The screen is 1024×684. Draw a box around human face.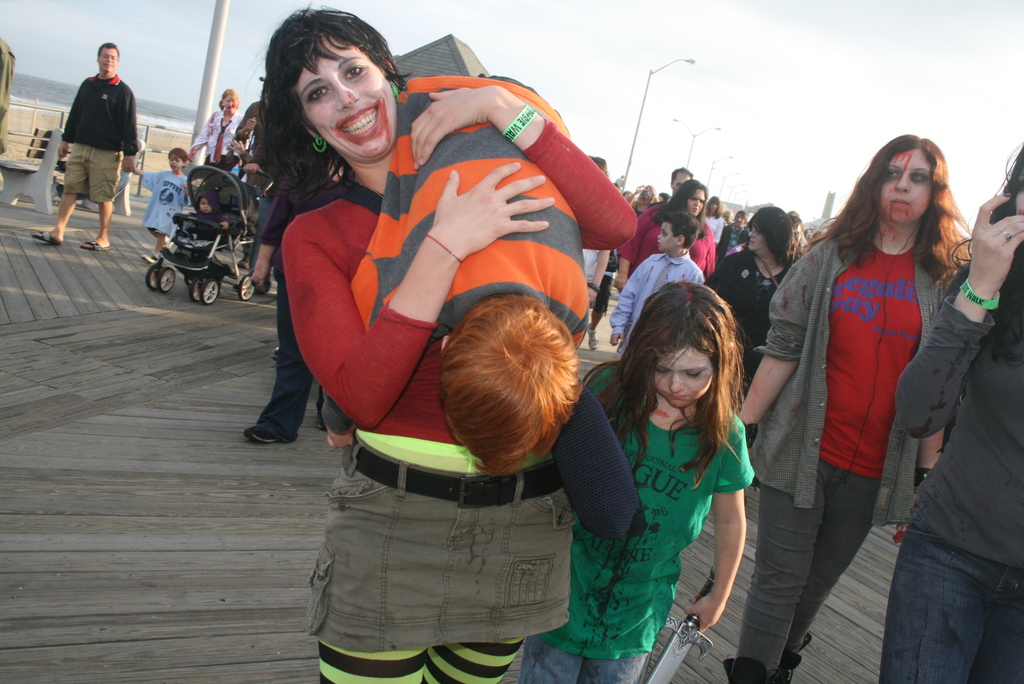
box(291, 33, 397, 163).
